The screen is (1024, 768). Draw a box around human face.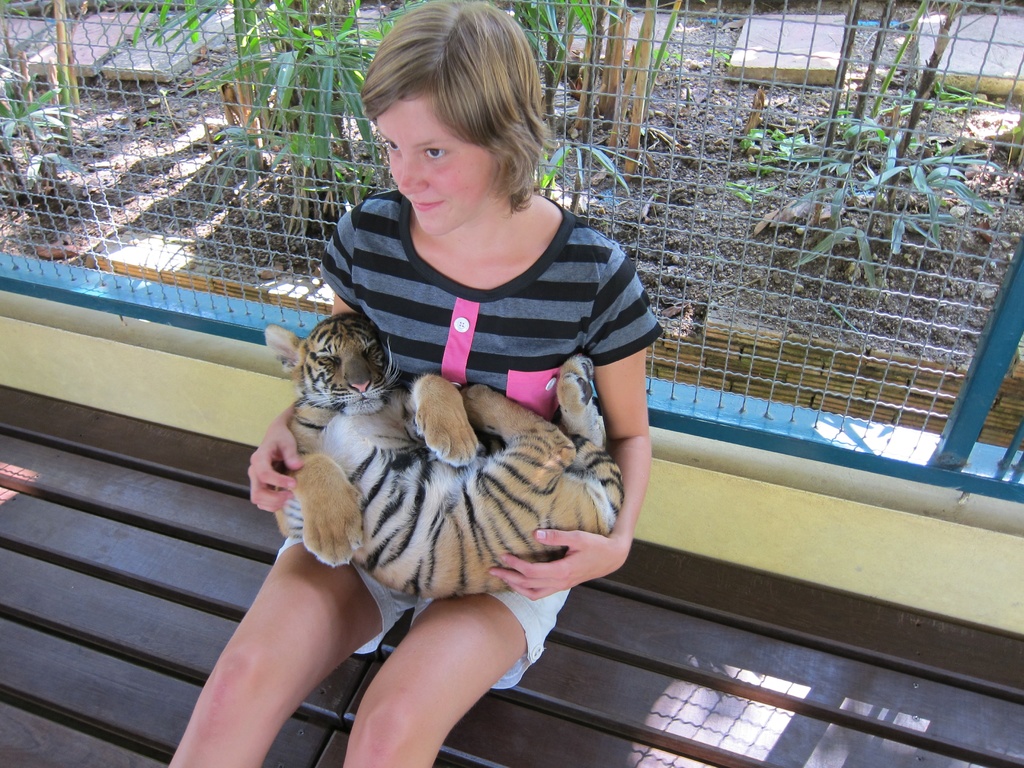
pyautogui.locateOnScreen(376, 94, 501, 239).
